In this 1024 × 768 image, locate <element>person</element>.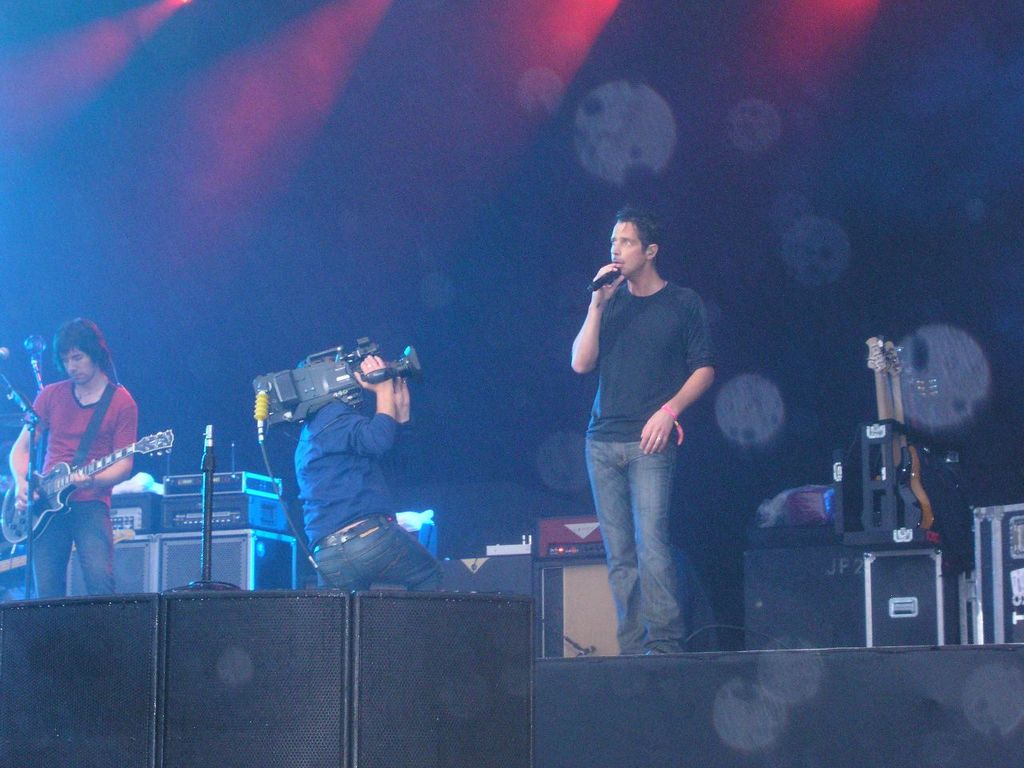
Bounding box: (x1=562, y1=212, x2=717, y2=652).
